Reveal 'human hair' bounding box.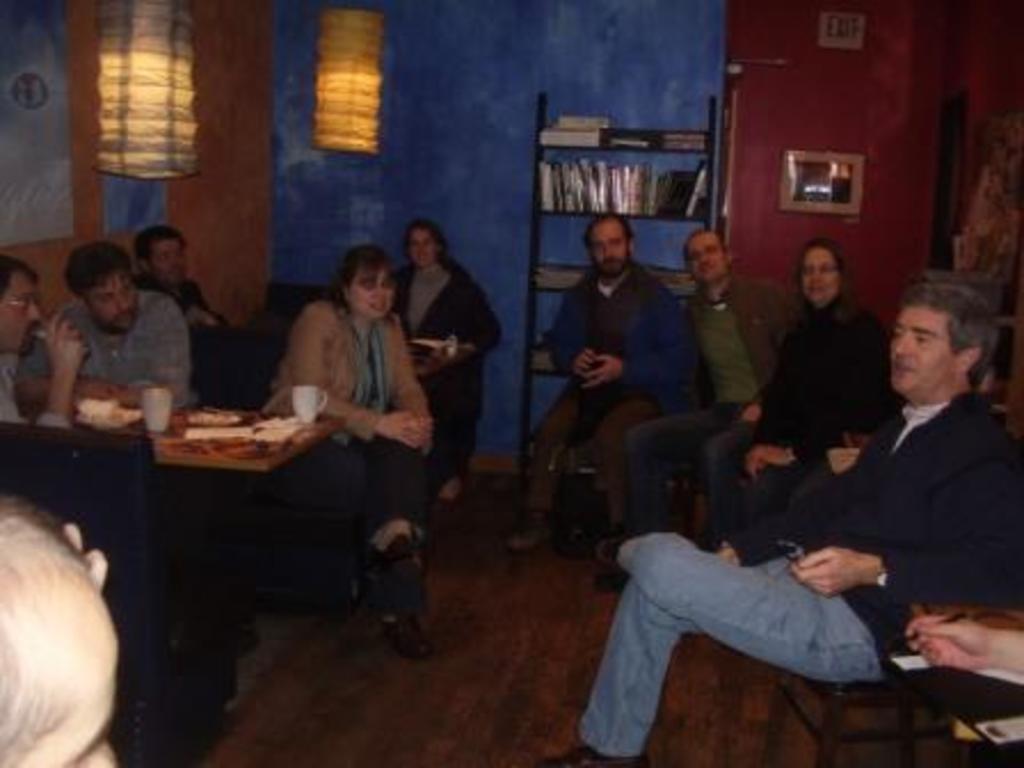
Revealed: <region>402, 222, 453, 270</region>.
